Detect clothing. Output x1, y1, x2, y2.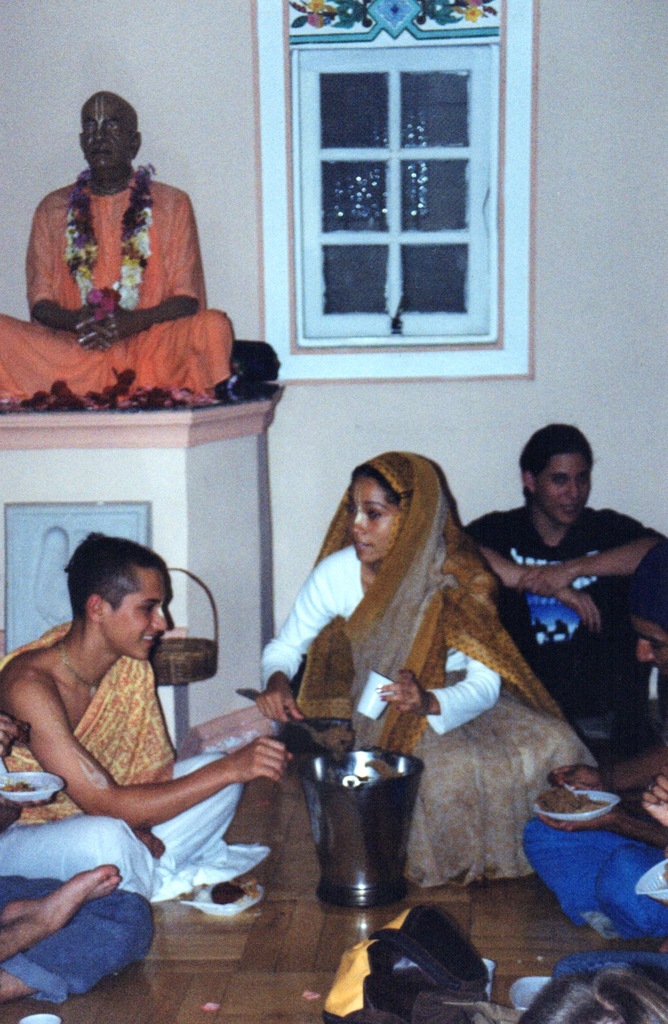
26, 163, 251, 411.
